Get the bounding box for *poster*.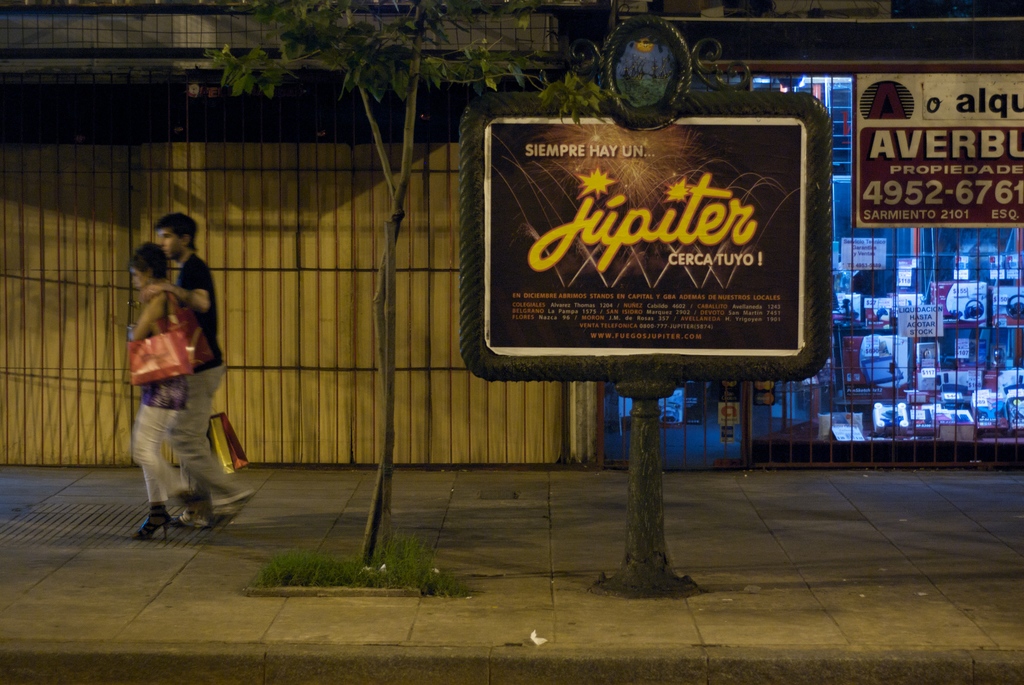
(x1=495, y1=113, x2=799, y2=350).
